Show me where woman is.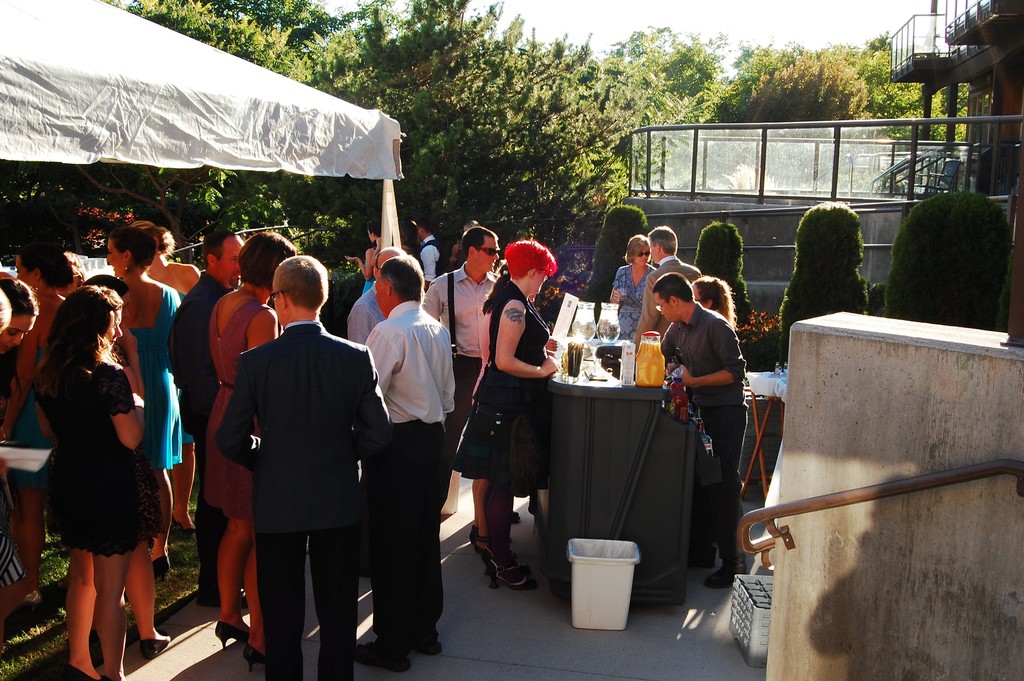
woman is at locate(29, 258, 164, 670).
